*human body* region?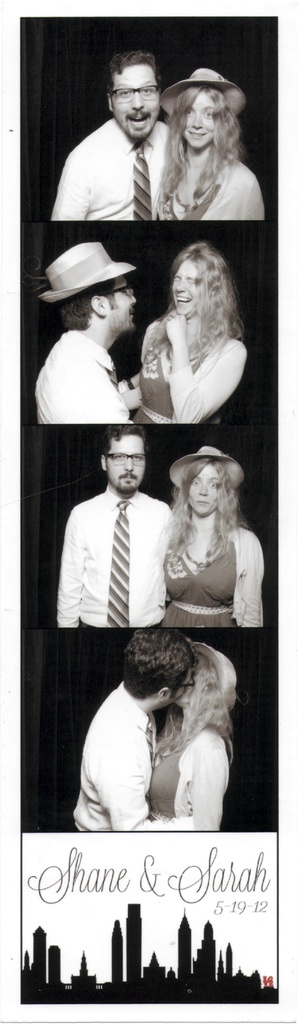
<box>163,442,267,626</box>
